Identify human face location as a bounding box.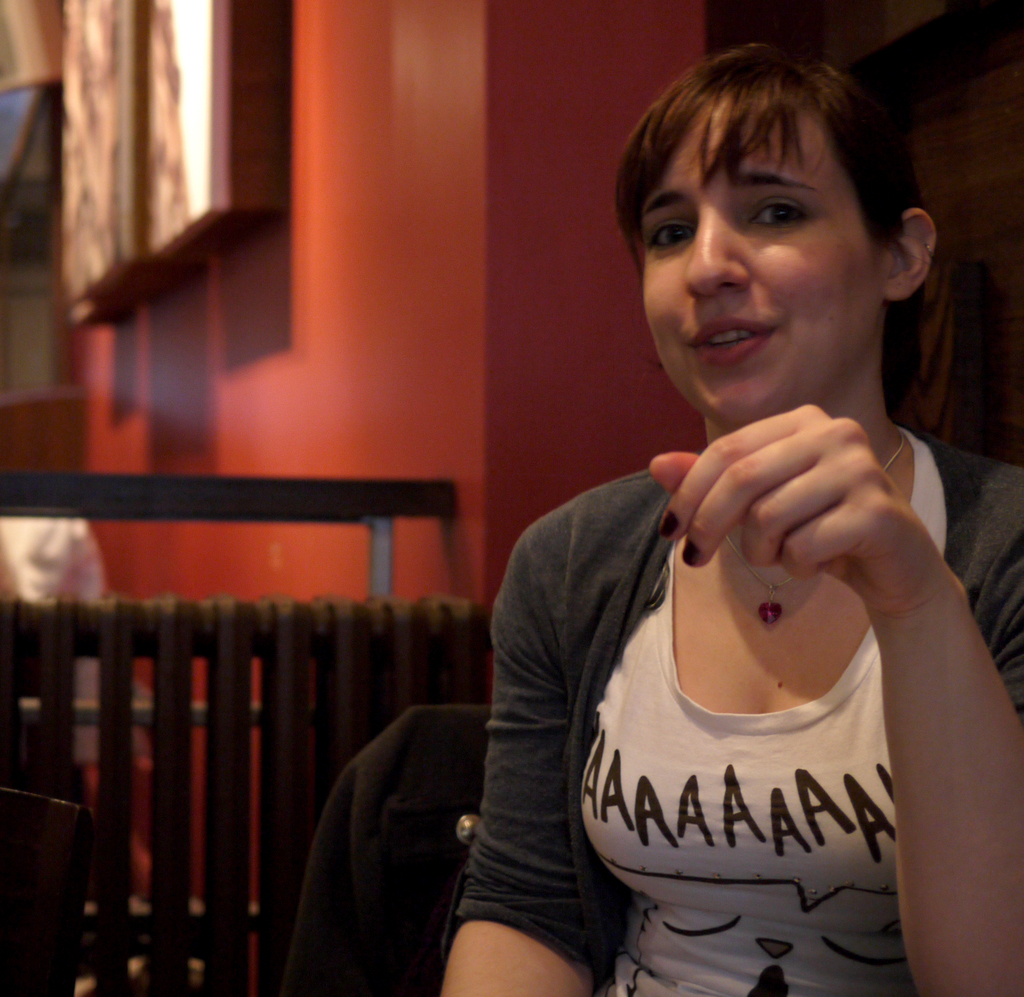
bbox(639, 109, 883, 429).
